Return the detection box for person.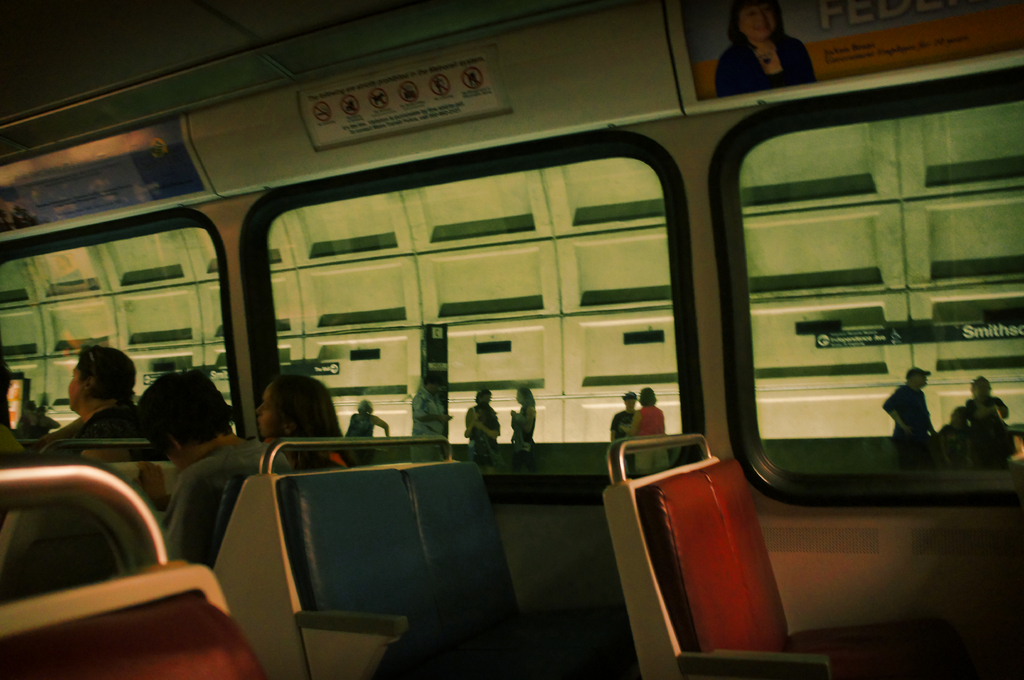
342:400:392:437.
